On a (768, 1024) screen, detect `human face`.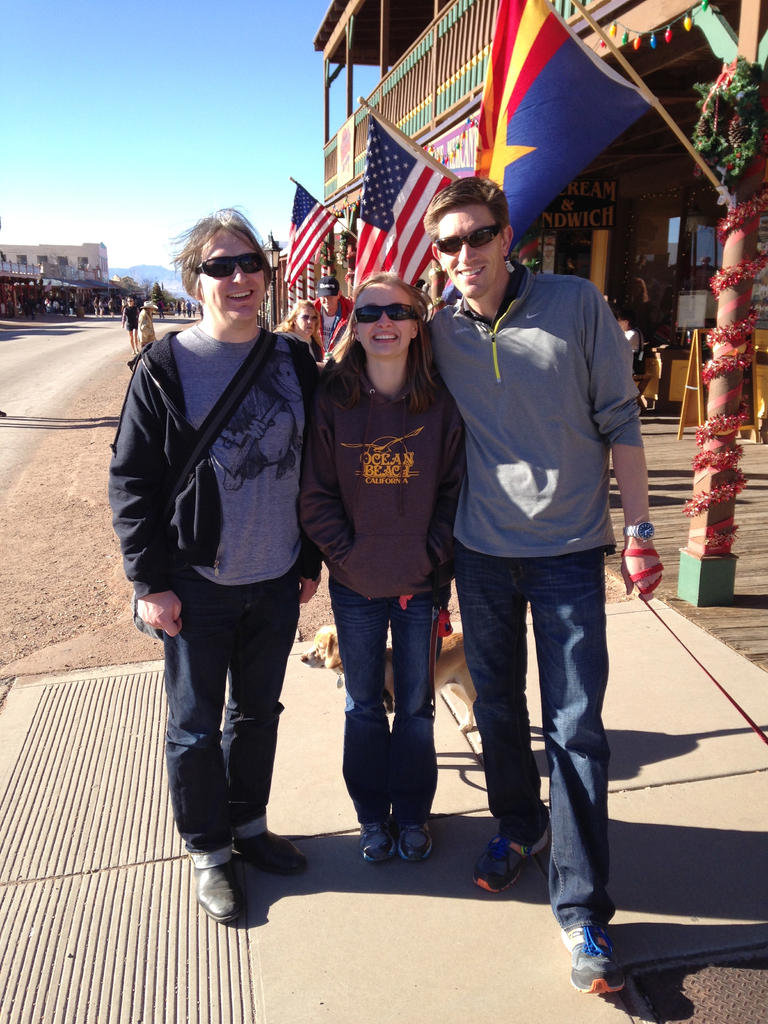
(left=298, top=302, right=317, bottom=332).
